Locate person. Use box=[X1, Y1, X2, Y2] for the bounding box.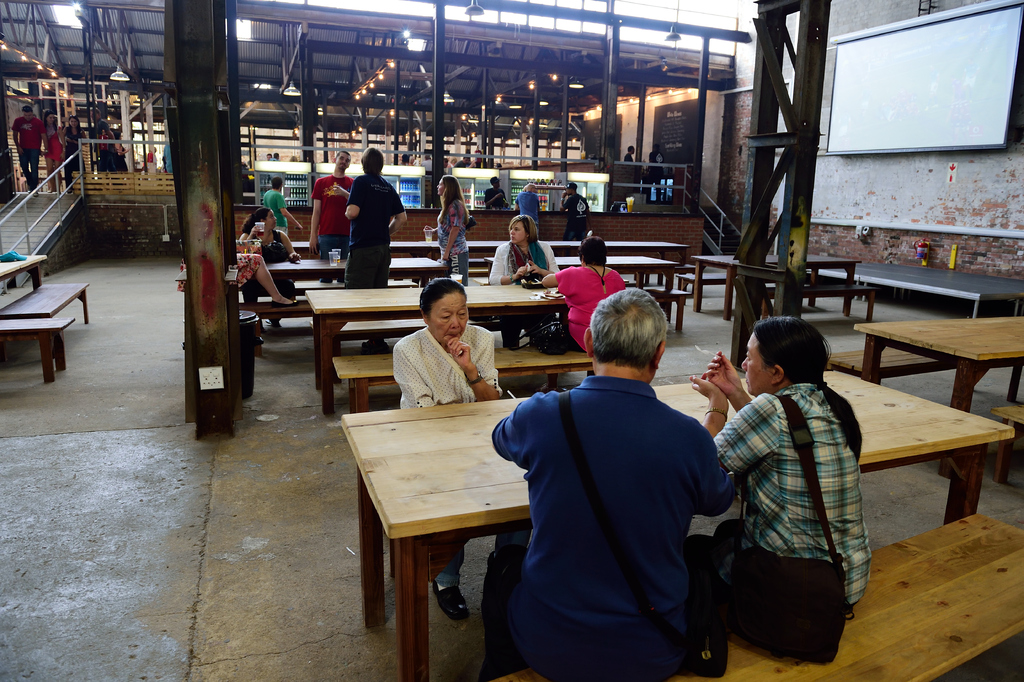
box=[485, 176, 509, 220].
